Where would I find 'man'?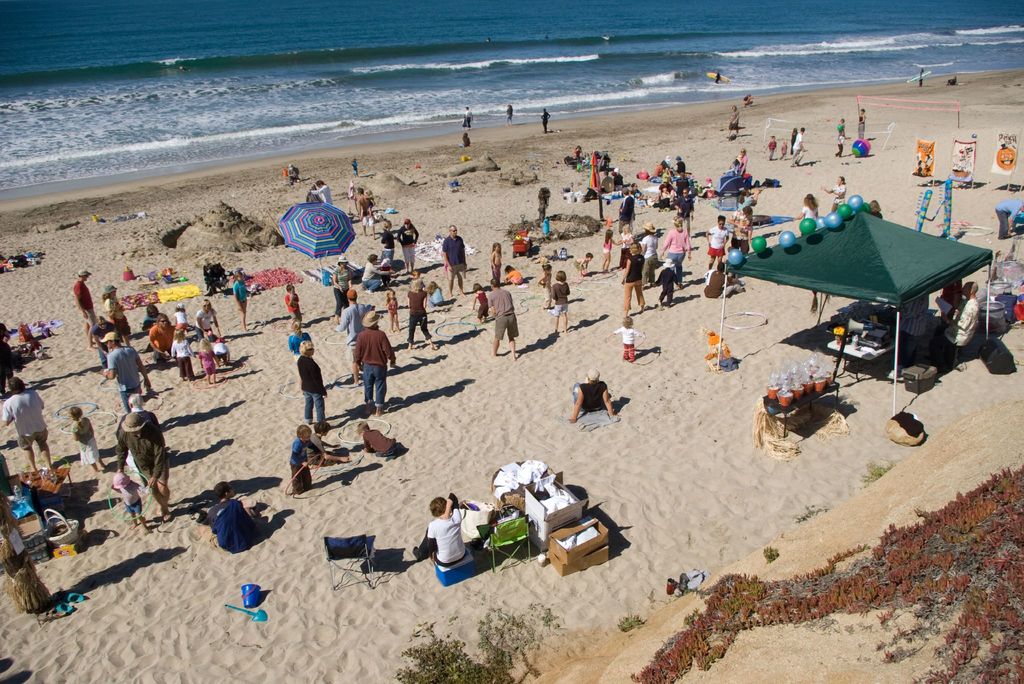
At rect(106, 332, 151, 413).
